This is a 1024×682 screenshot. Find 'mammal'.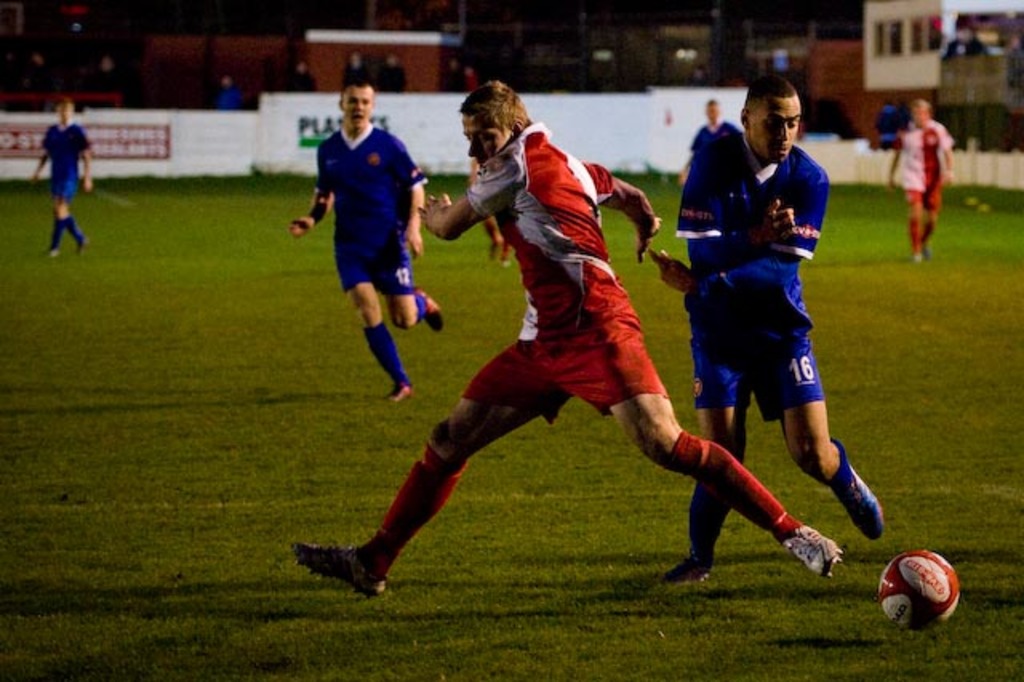
Bounding box: left=286, top=77, right=442, bottom=403.
